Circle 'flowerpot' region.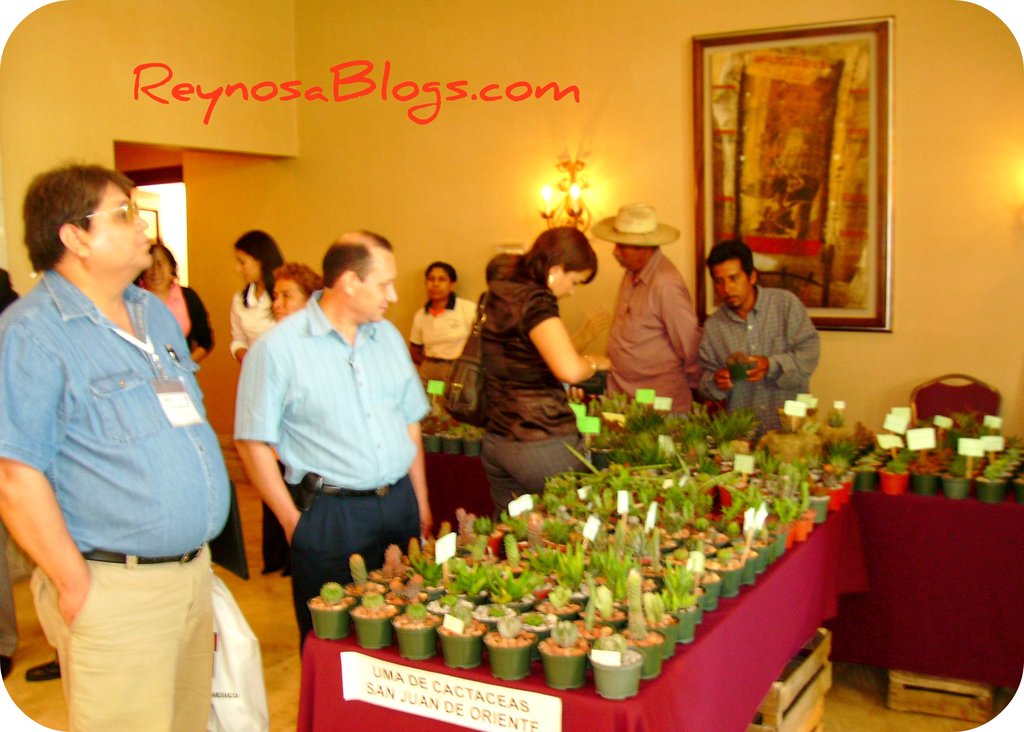
Region: box=[391, 605, 436, 664].
